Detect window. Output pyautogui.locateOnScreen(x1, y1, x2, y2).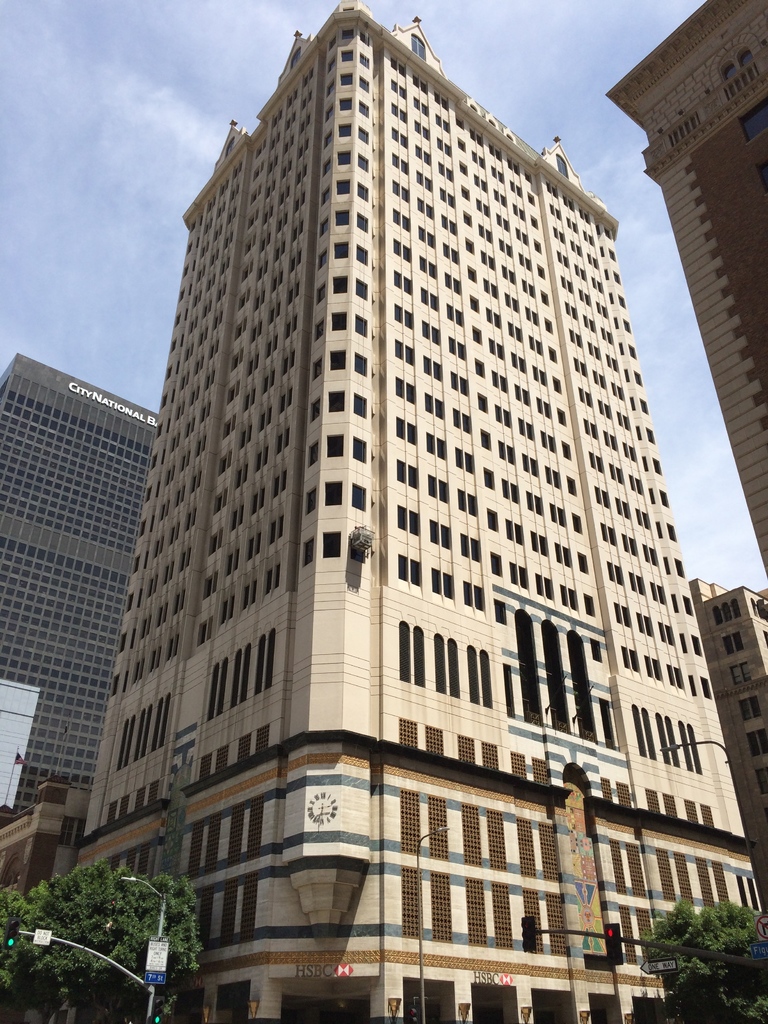
pyautogui.locateOnScreen(462, 211, 472, 232).
